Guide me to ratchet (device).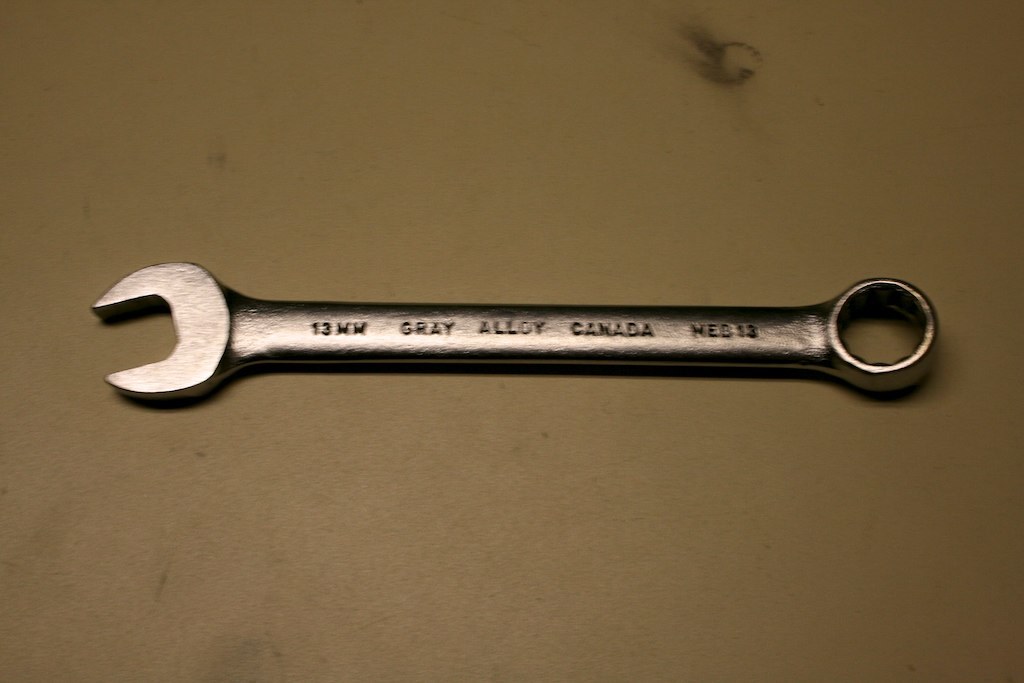
Guidance: [88,262,941,412].
